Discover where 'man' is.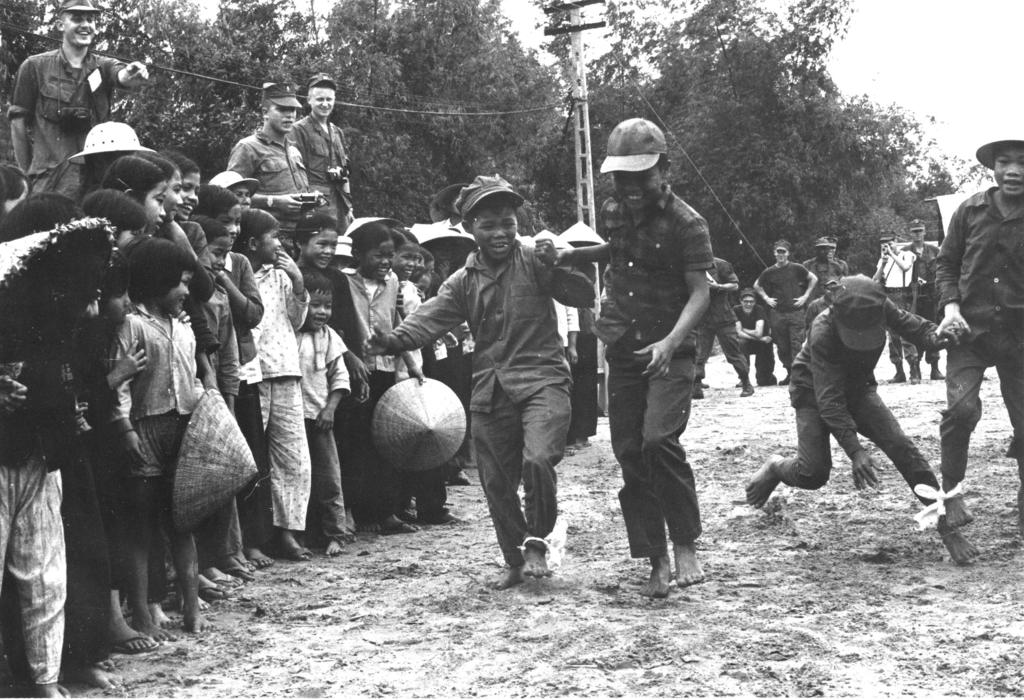
Discovered at [x1=287, y1=75, x2=362, y2=231].
